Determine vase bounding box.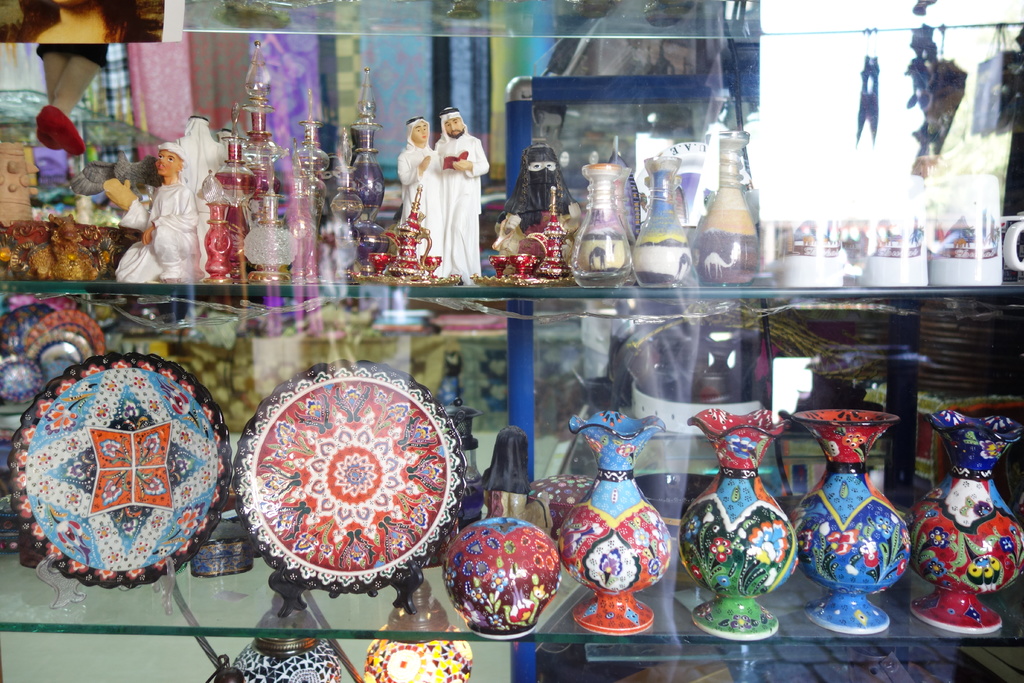
Determined: 910, 406, 1023, 636.
